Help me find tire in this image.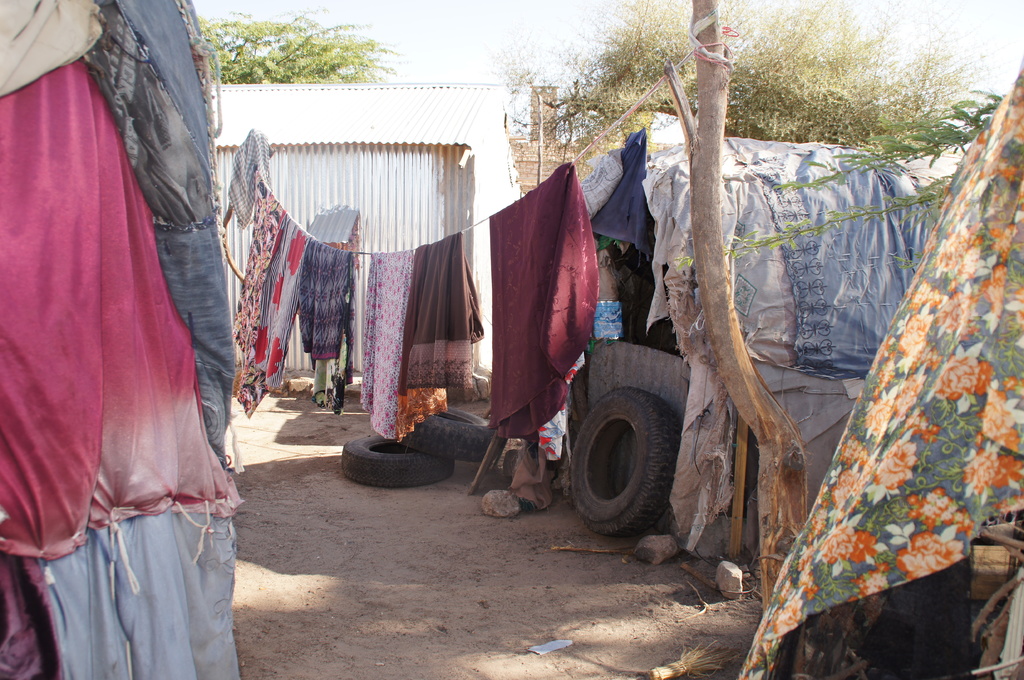
Found it: (left=338, top=438, right=454, bottom=488).
